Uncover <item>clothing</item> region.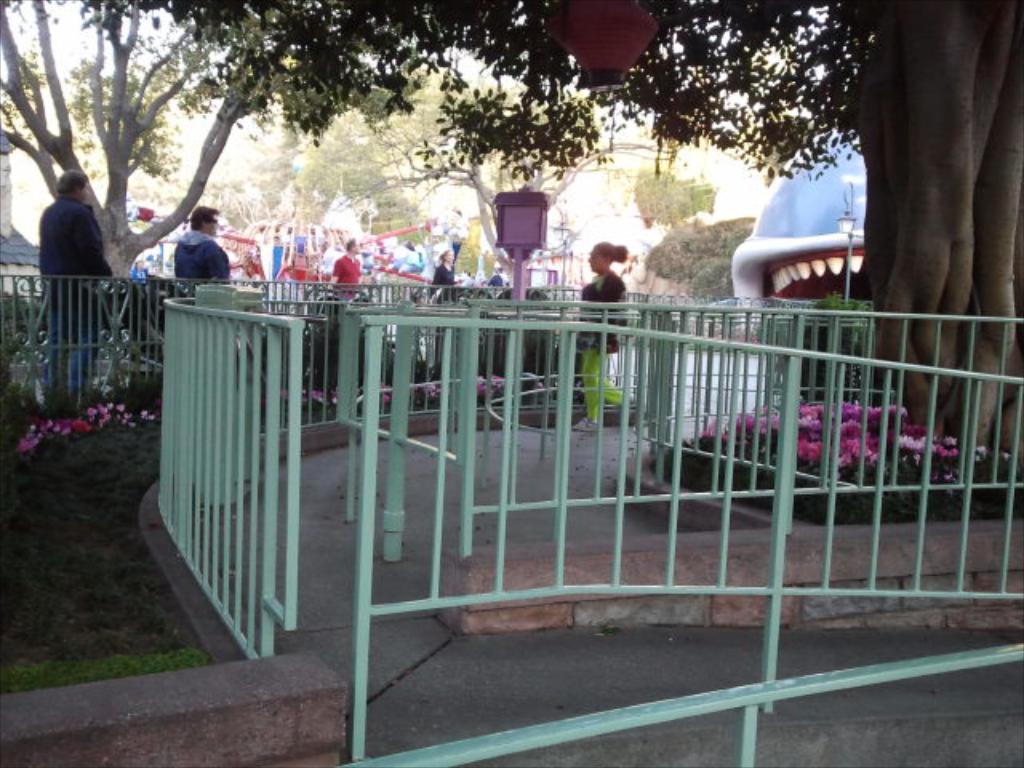
Uncovered: (left=162, top=234, right=232, bottom=294).
